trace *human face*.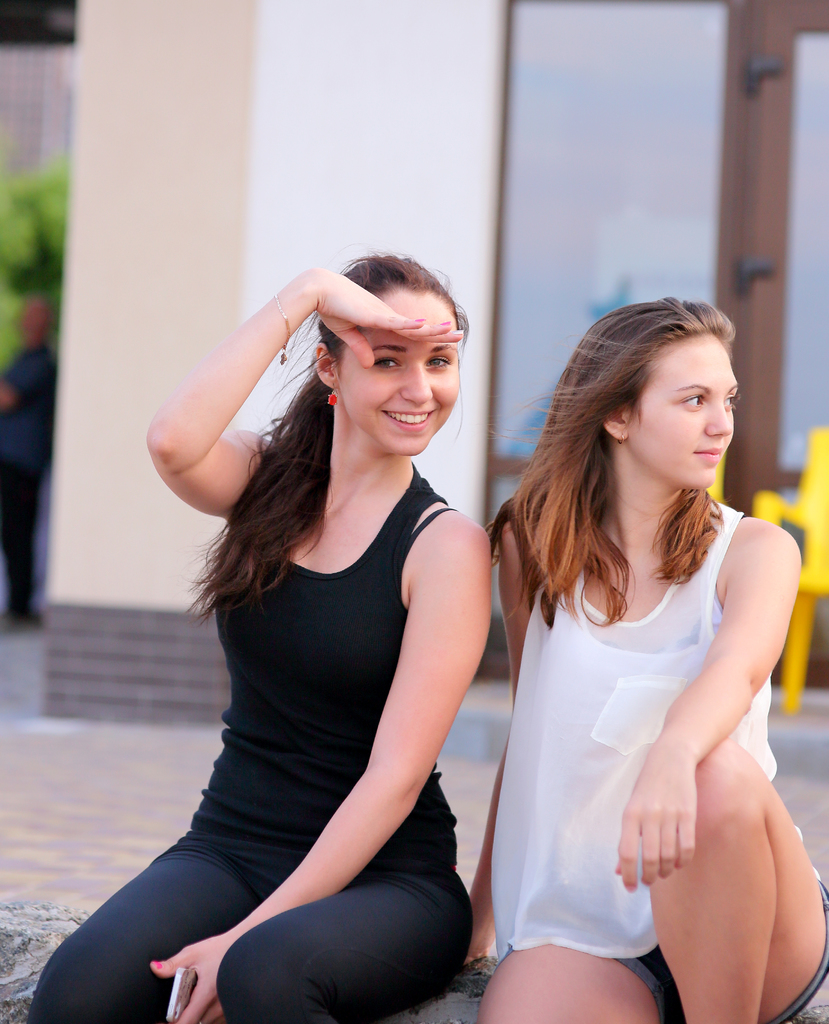
Traced to locate(627, 337, 736, 488).
